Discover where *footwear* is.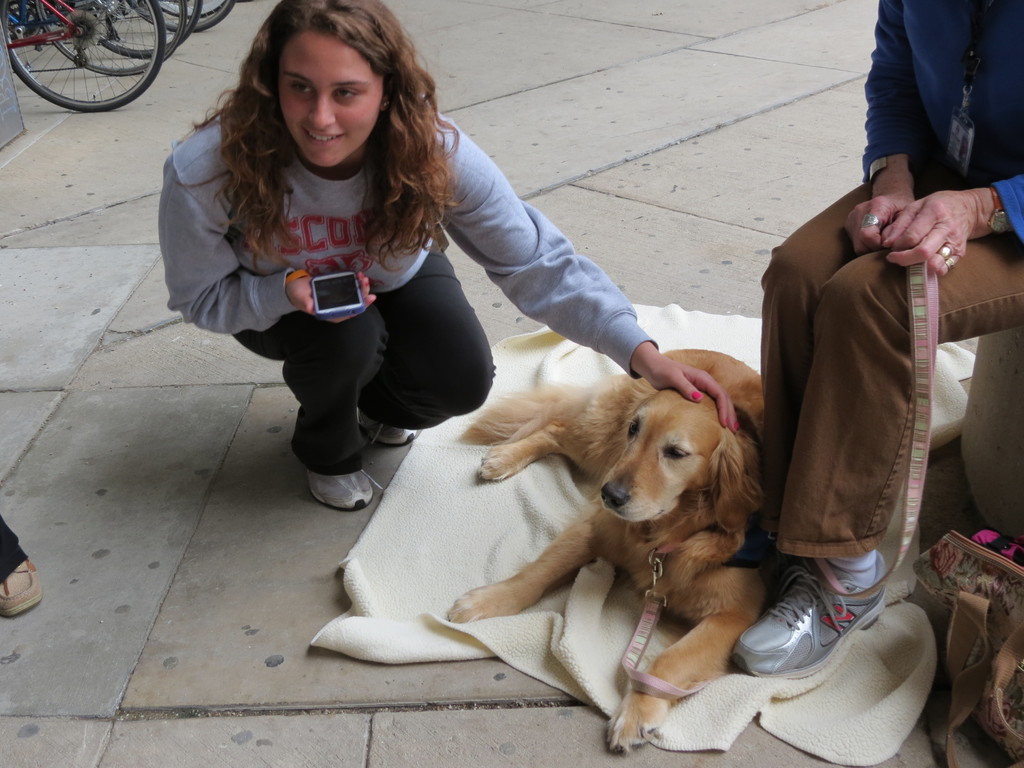
Discovered at 356:408:418:447.
